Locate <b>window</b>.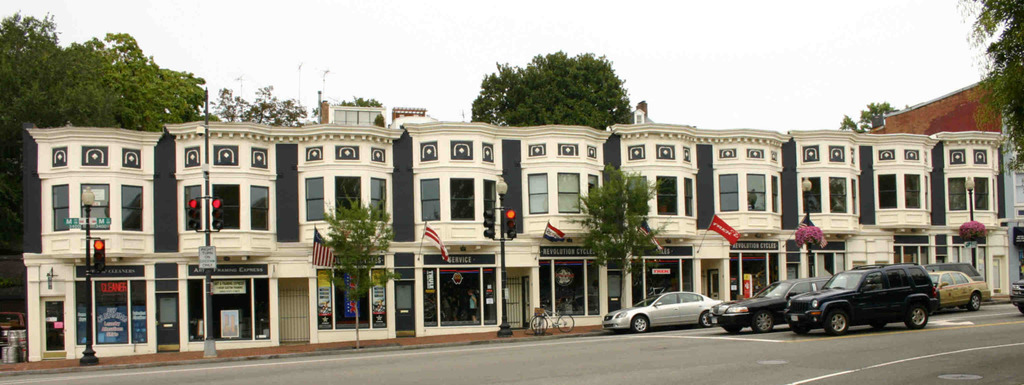
Bounding box: l=420, t=179, r=442, b=223.
